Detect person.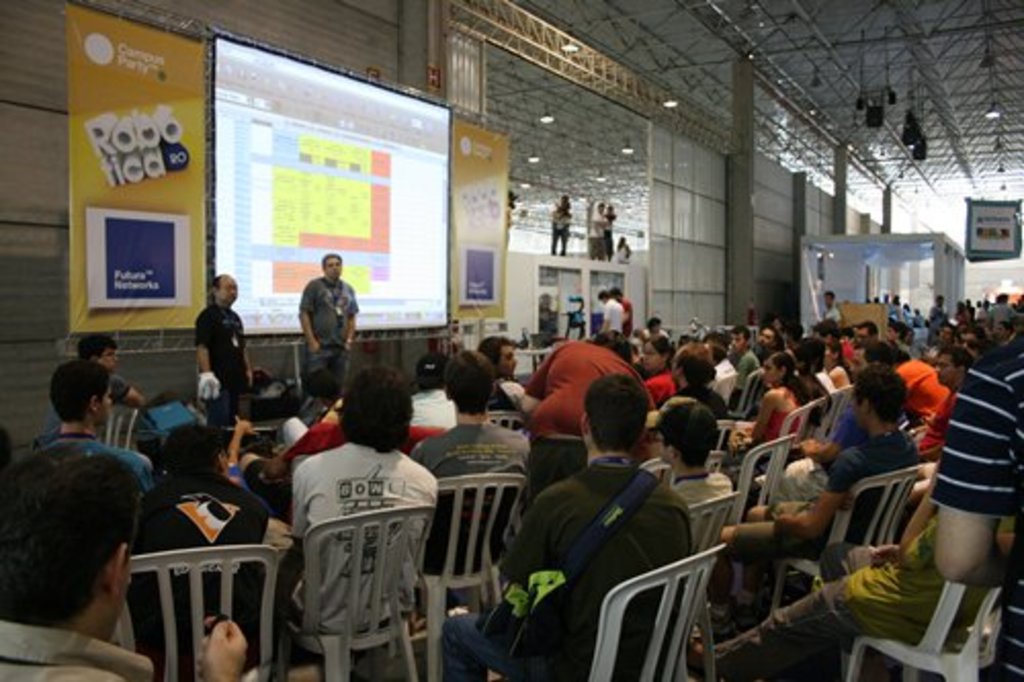
Detected at 653/340/733/416.
